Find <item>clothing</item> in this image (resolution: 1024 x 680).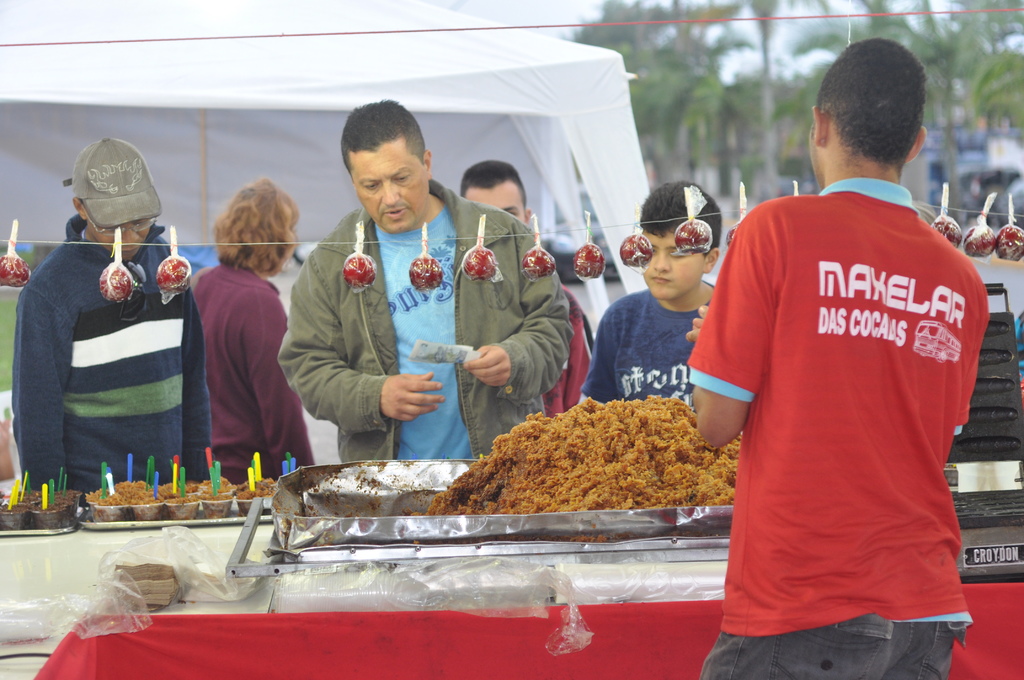
Rect(711, 160, 988, 644).
